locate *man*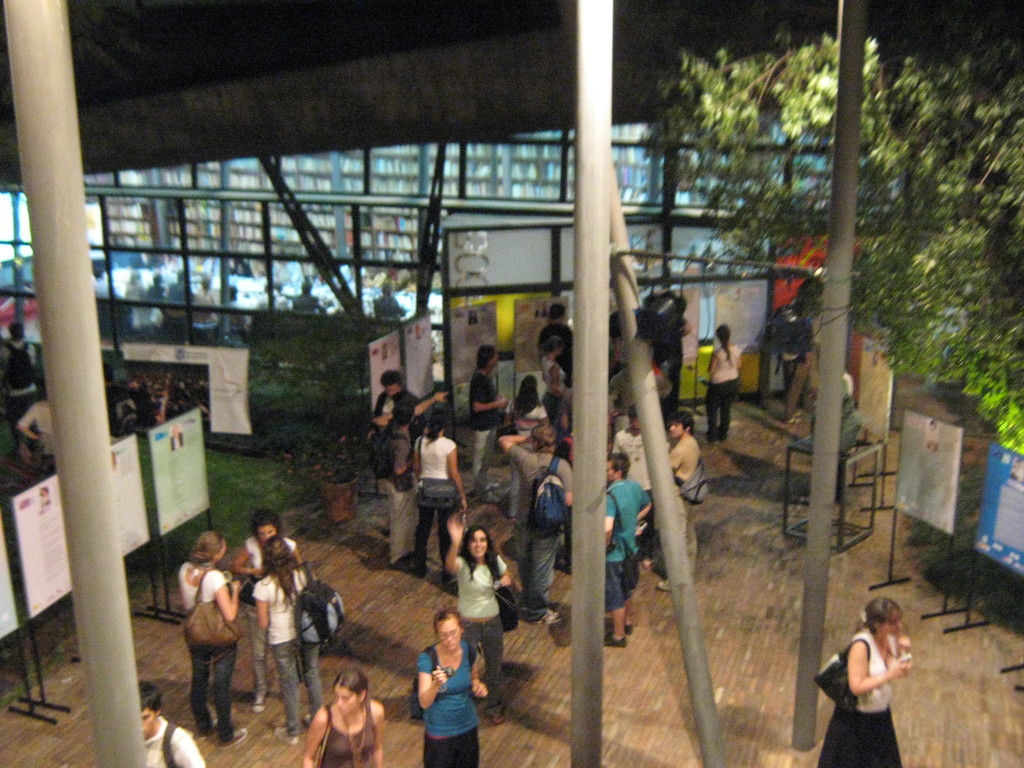
bbox=(663, 408, 704, 593)
